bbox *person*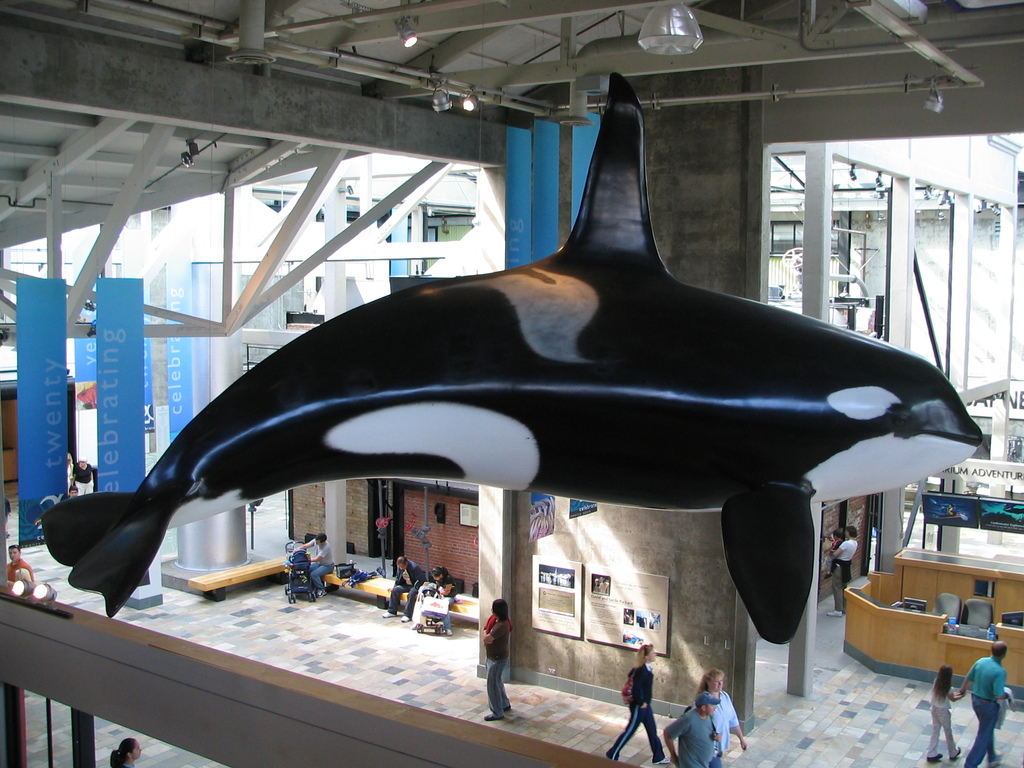
box=[412, 561, 461, 628]
